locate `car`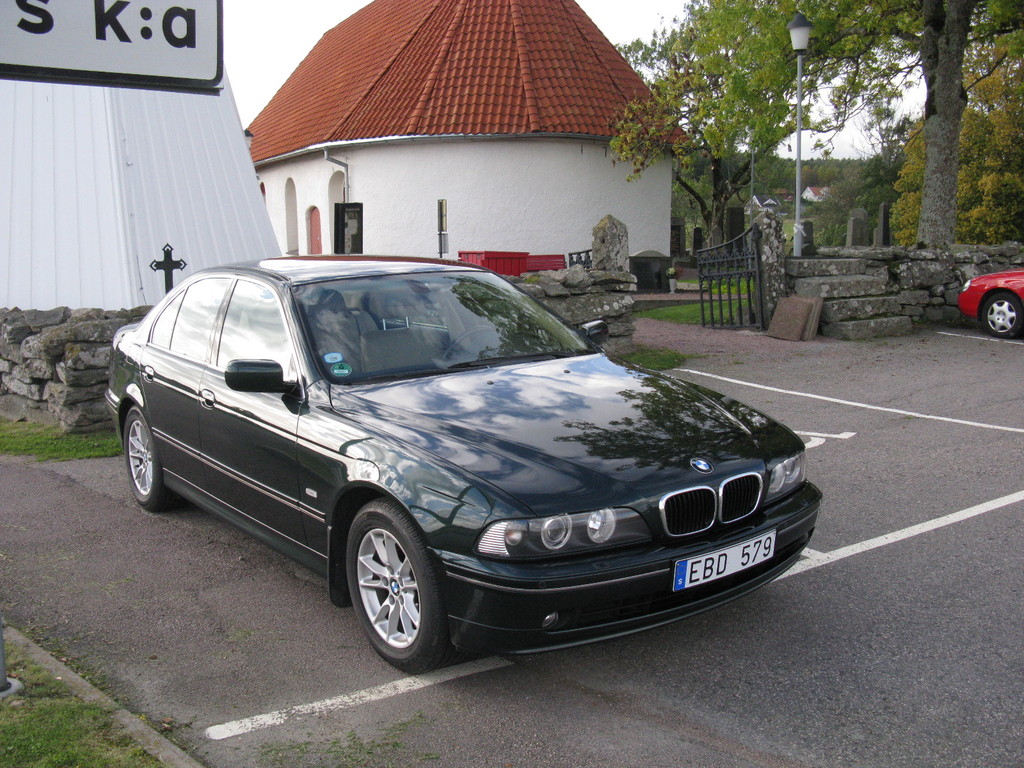
<box>111,250,822,672</box>
